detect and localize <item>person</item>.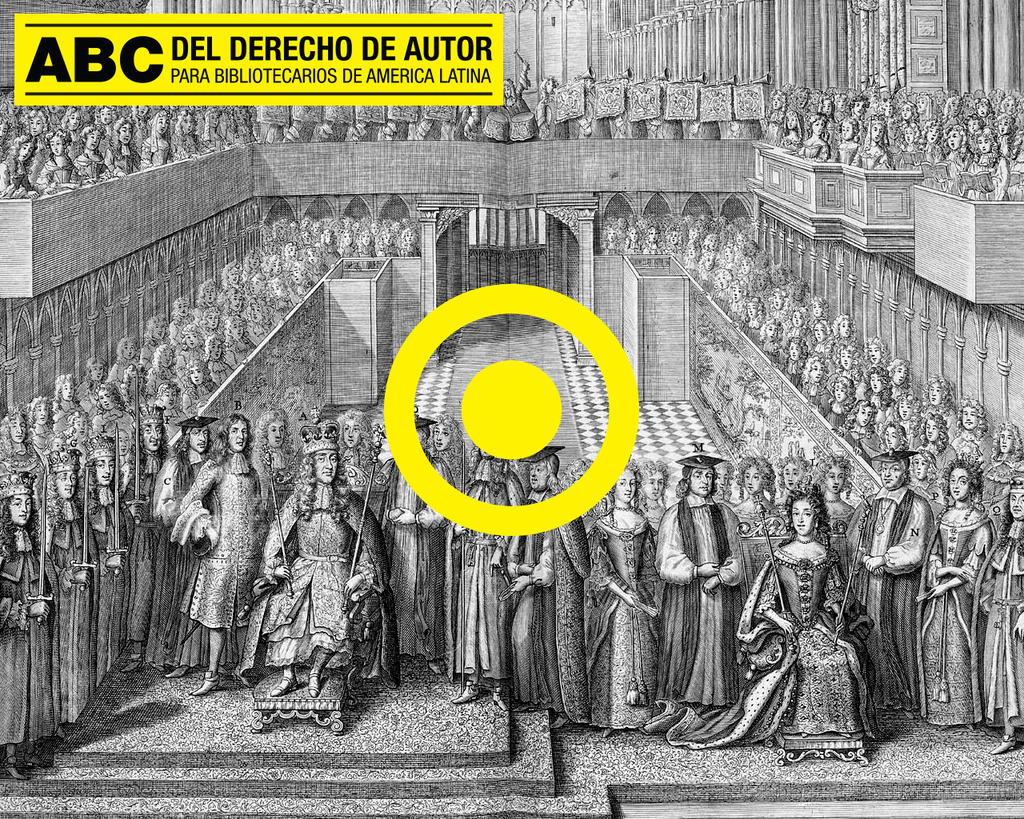
Localized at region(734, 455, 774, 517).
